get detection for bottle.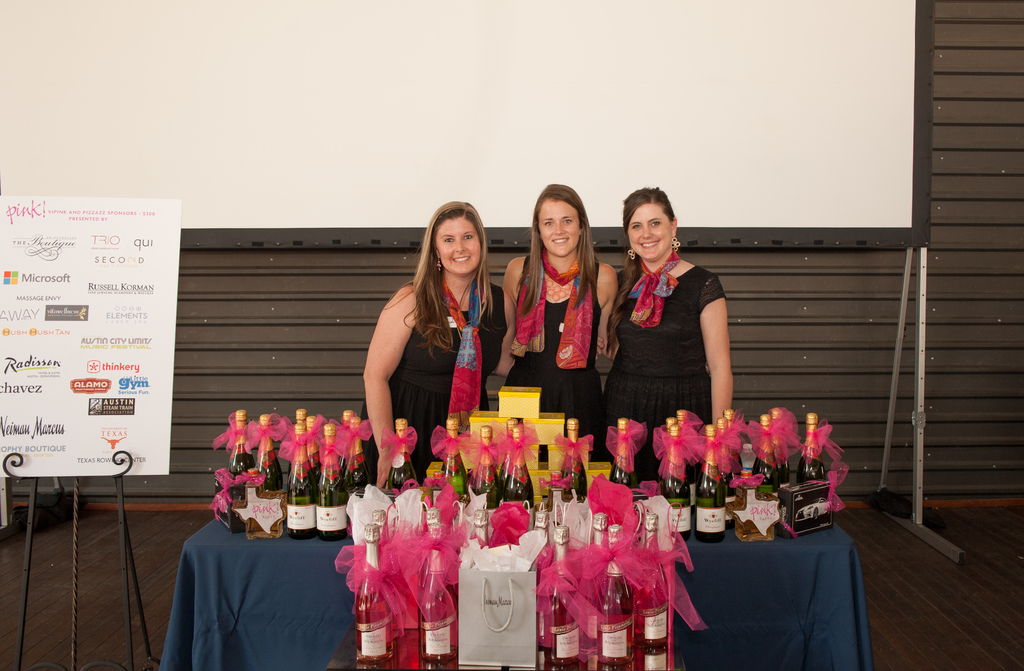
Detection: [x1=214, y1=464, x2=243, y2=532].
